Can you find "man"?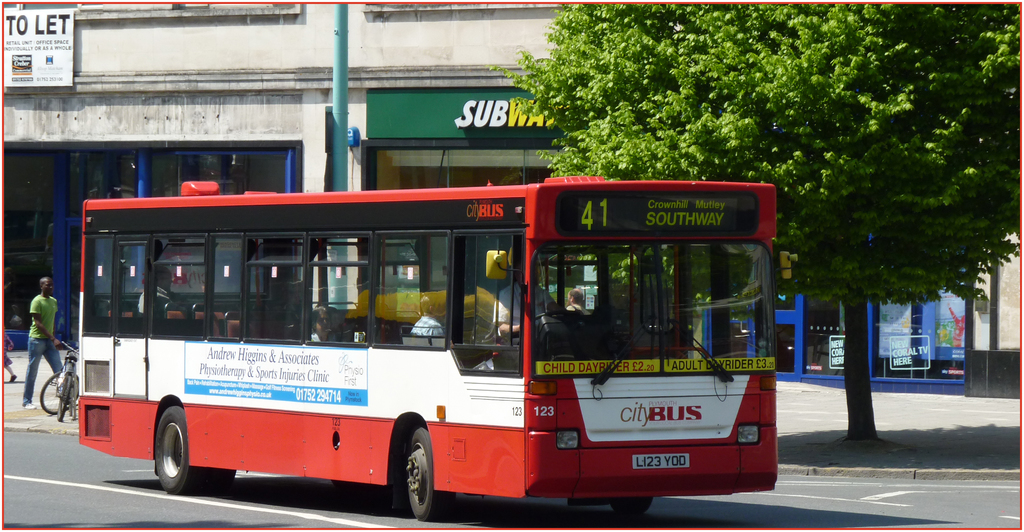
Yes, bounding box: l=566, t=288, r=588, b=313.
